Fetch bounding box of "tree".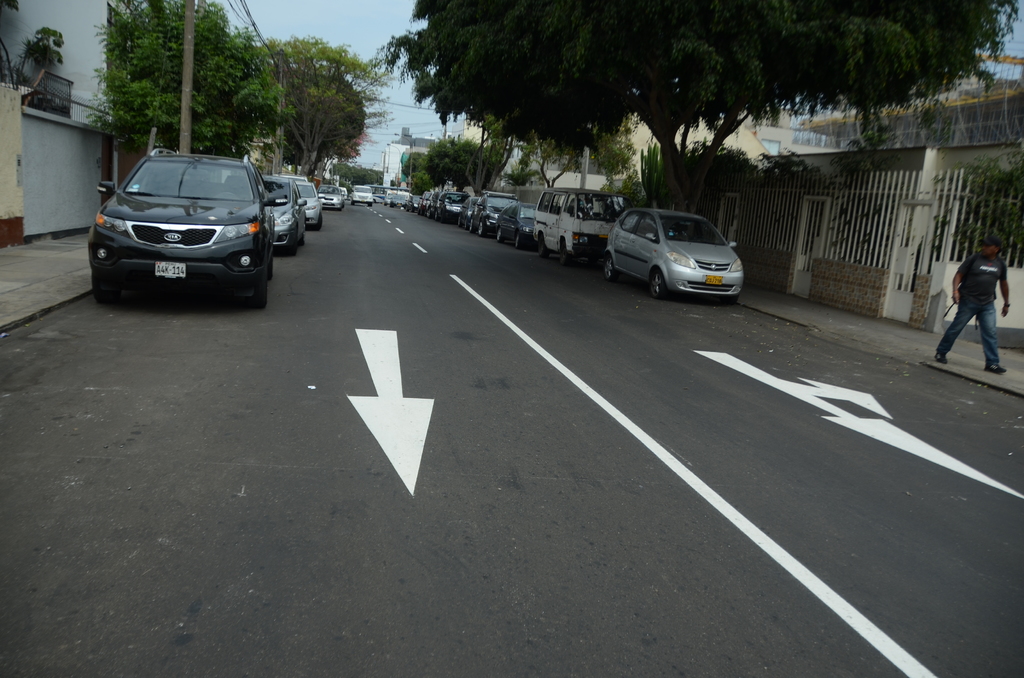
Bbox: pyautogui.locateOnScreen(511, 135, 576, 193).
